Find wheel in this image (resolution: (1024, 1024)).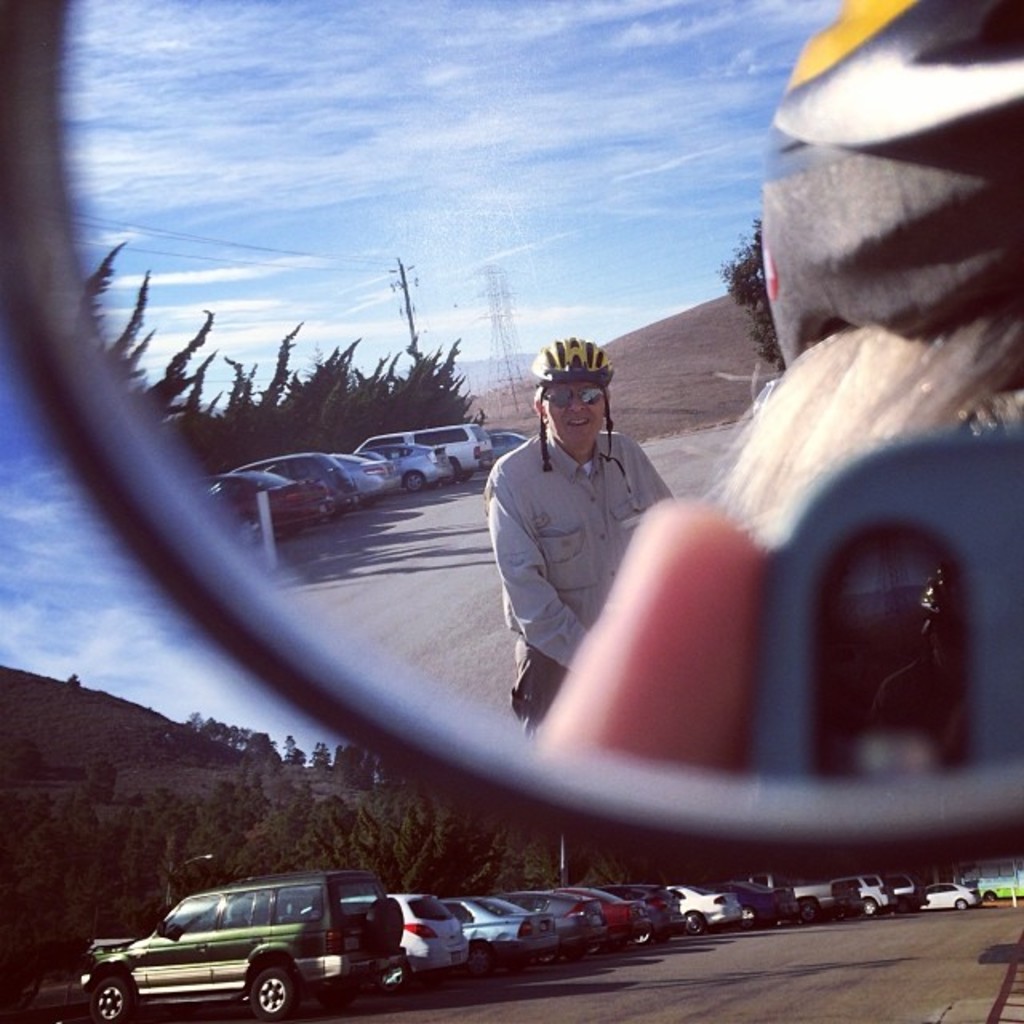
987, 894, 1000, 902.
